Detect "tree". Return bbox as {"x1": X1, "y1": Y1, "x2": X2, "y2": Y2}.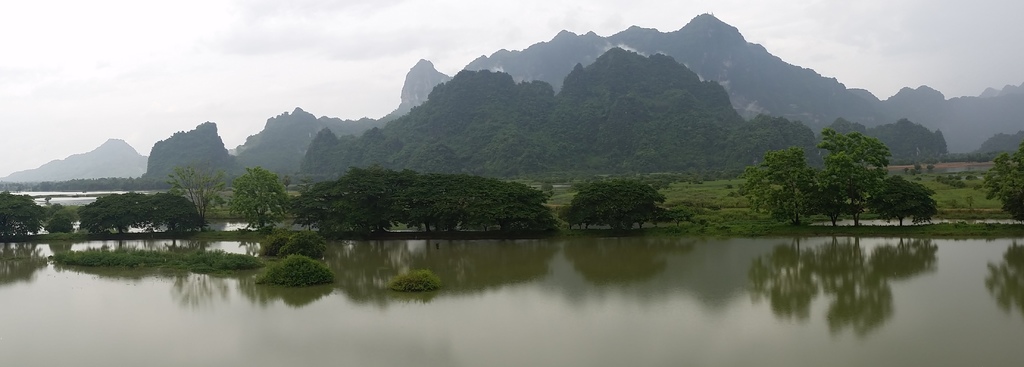
{"x1": 559, "y1": 177, "x2": 684, "y2": 230}.
